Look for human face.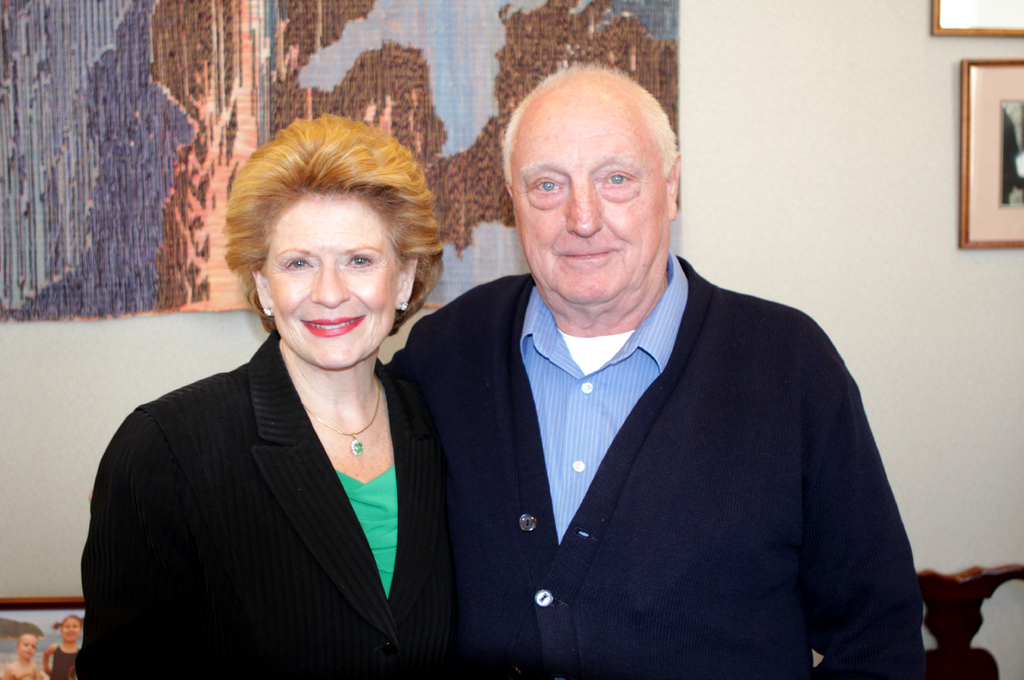
Found: [56, 617, 83, 642].
